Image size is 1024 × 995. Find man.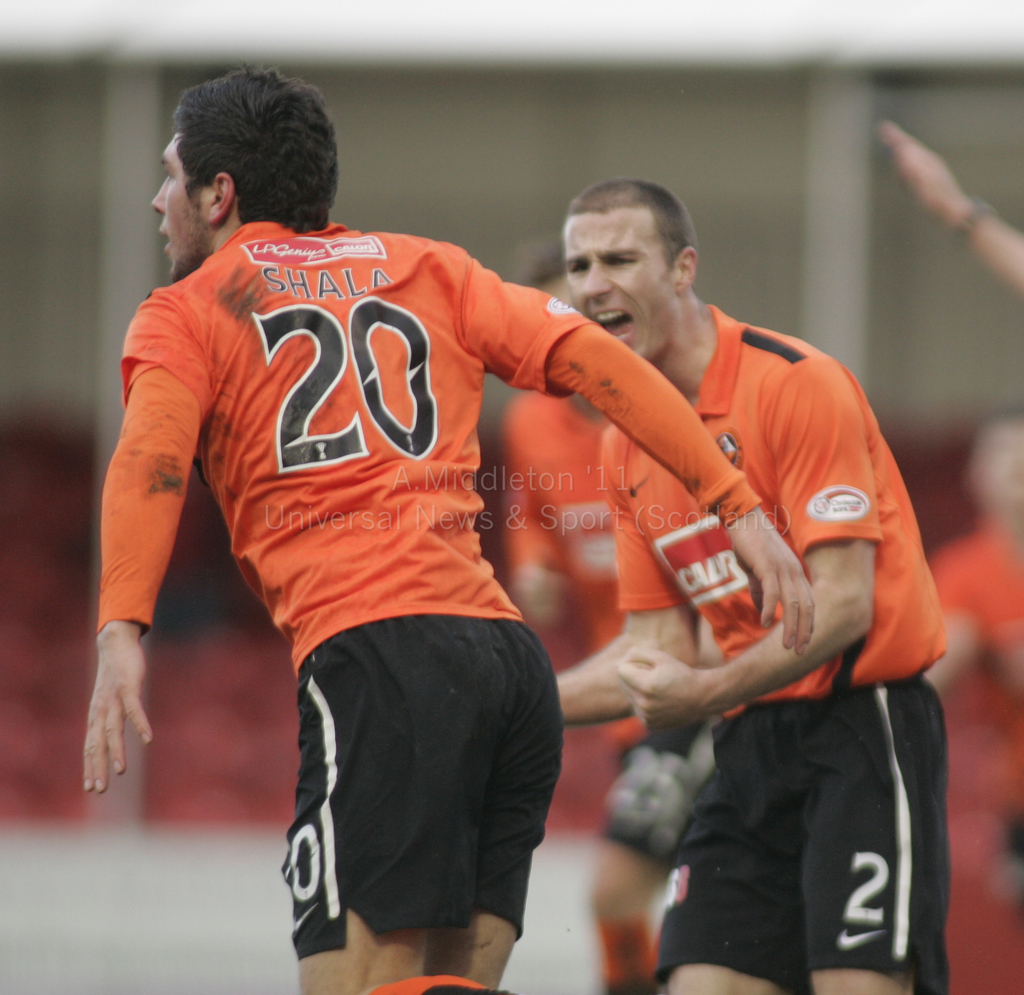
bbox=(548, 178, 954, 994).
